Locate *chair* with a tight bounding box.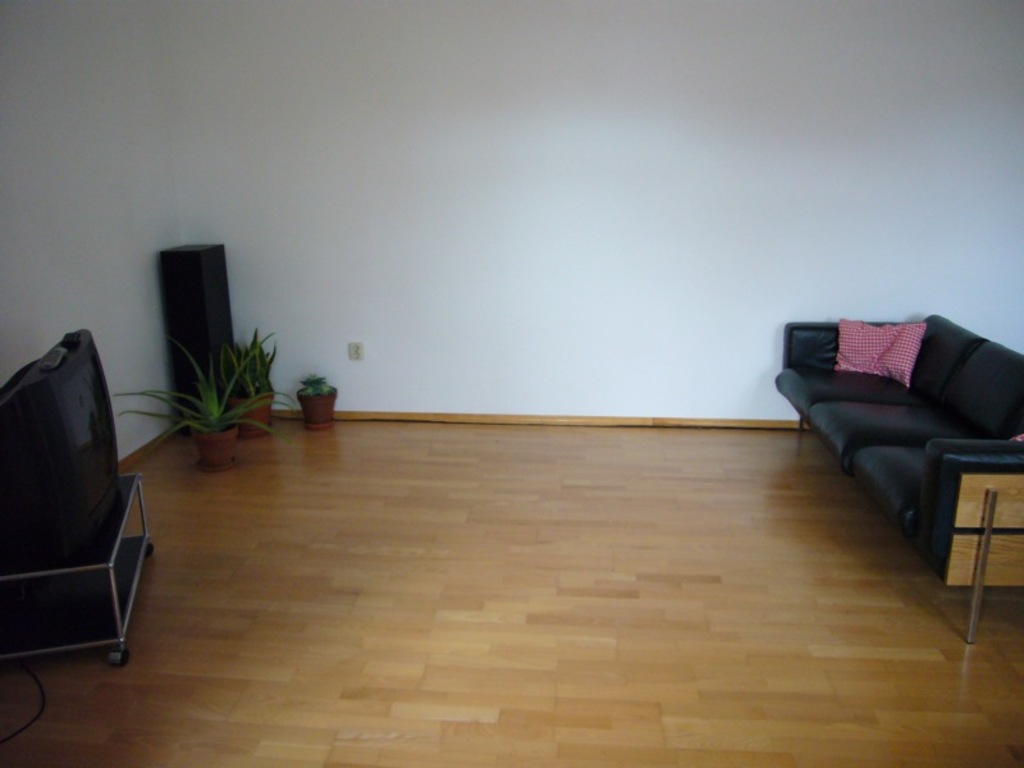
left=768, top=308, right=1020, bottom=650.
